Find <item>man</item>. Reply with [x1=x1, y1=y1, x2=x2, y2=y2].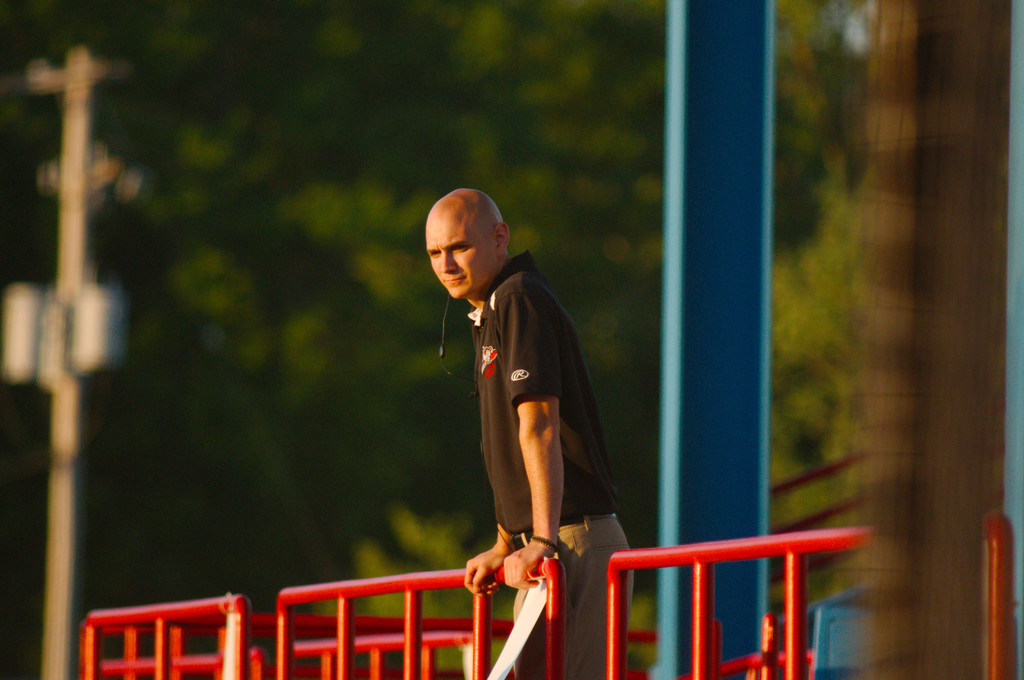
[x1=416, y1=192, x2=620, y2=647].
